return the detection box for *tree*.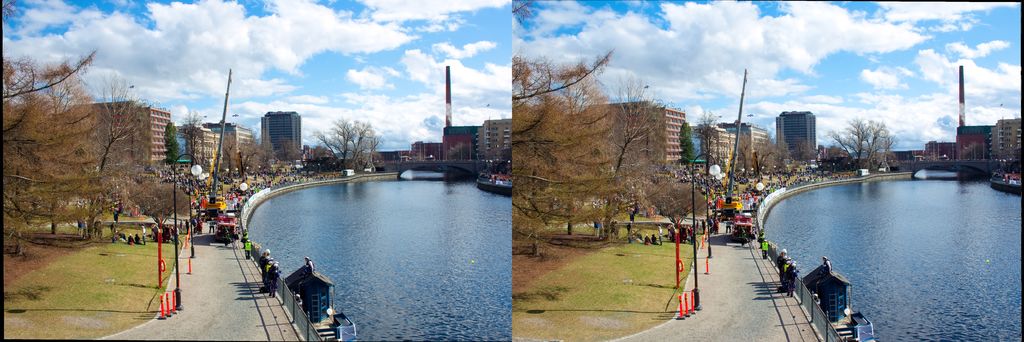
(605,71,666,241).
